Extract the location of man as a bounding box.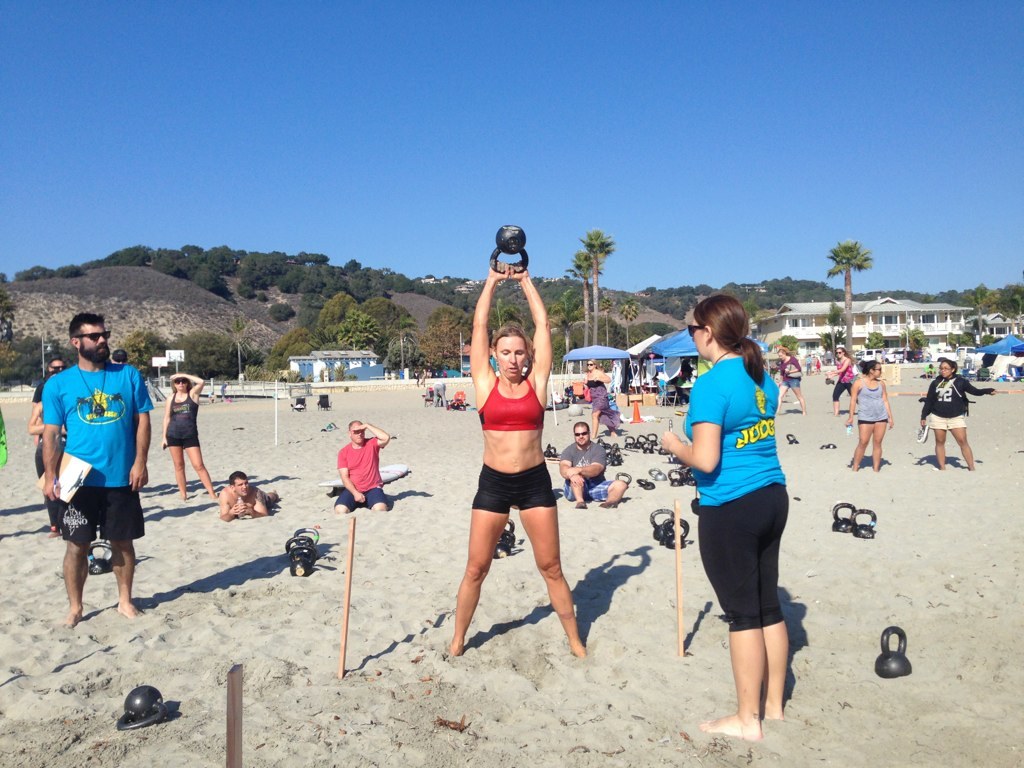
334:422:393:513.
